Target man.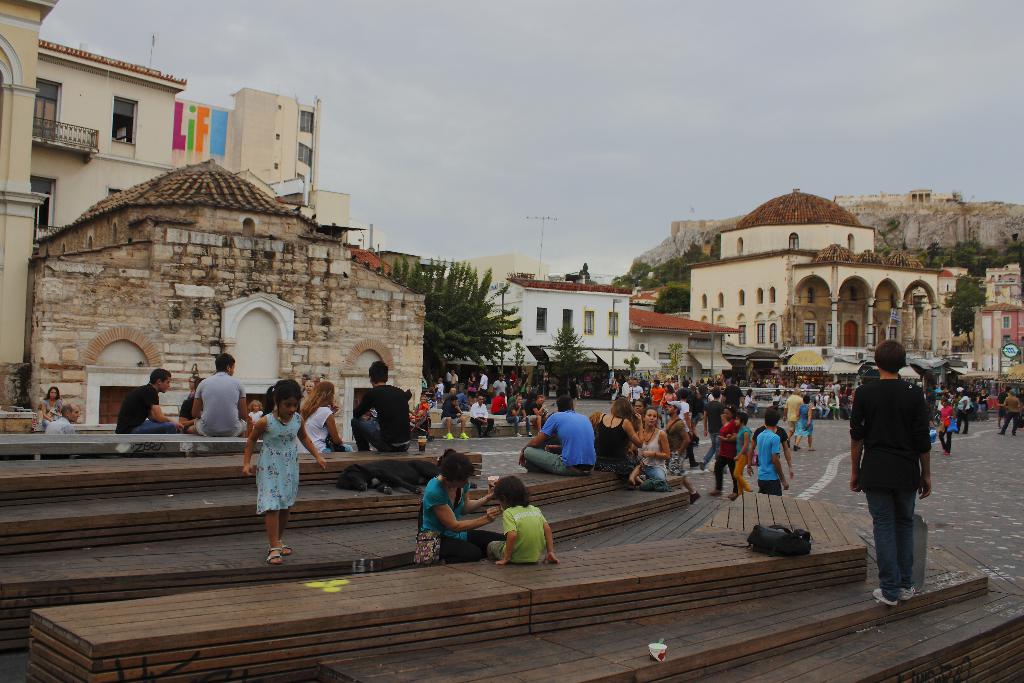
Target region: bbox=[520, 393, 595, 470].
